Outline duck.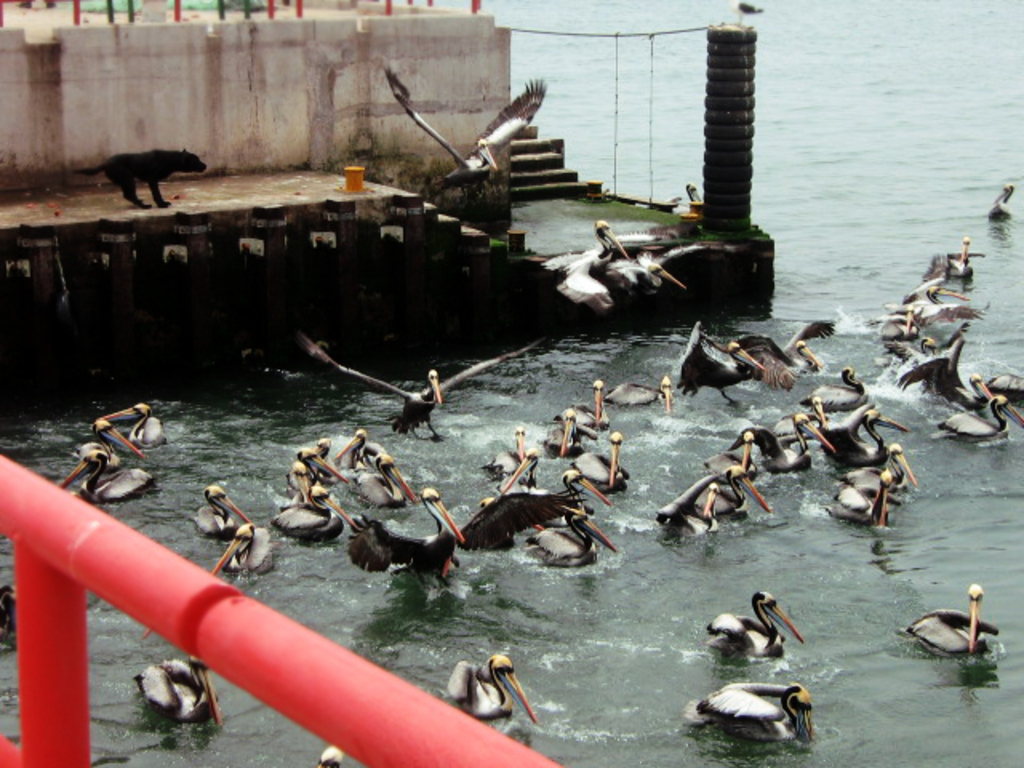
Outline: [x1=549, y1=405, x2=587, y2=456].
